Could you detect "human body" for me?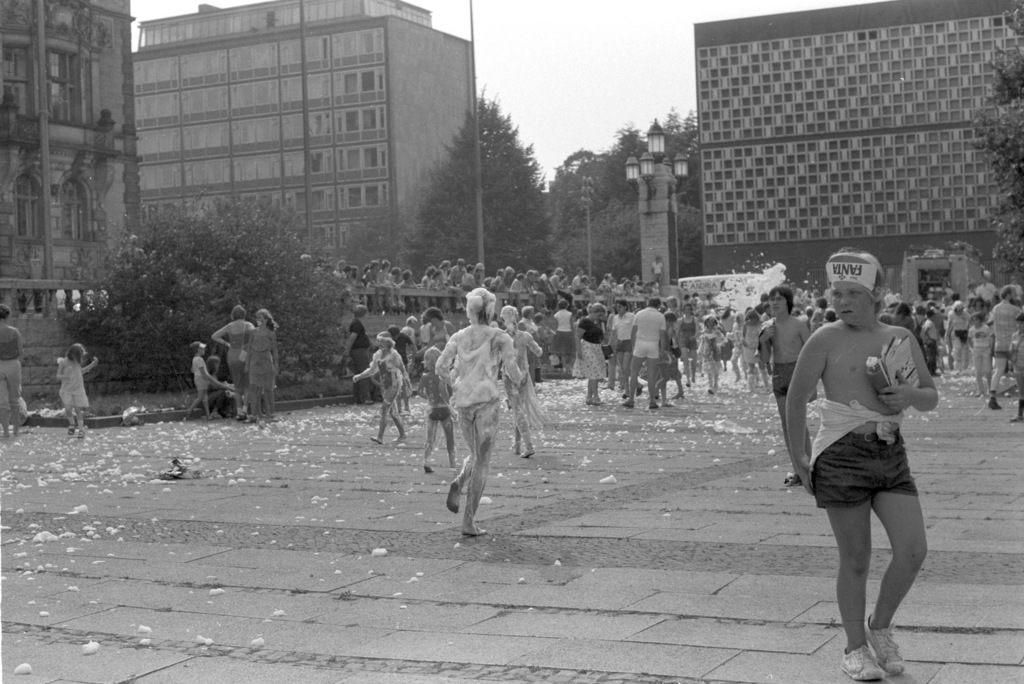
Detection result: left=0, top=304, right=22, bottom=431.
